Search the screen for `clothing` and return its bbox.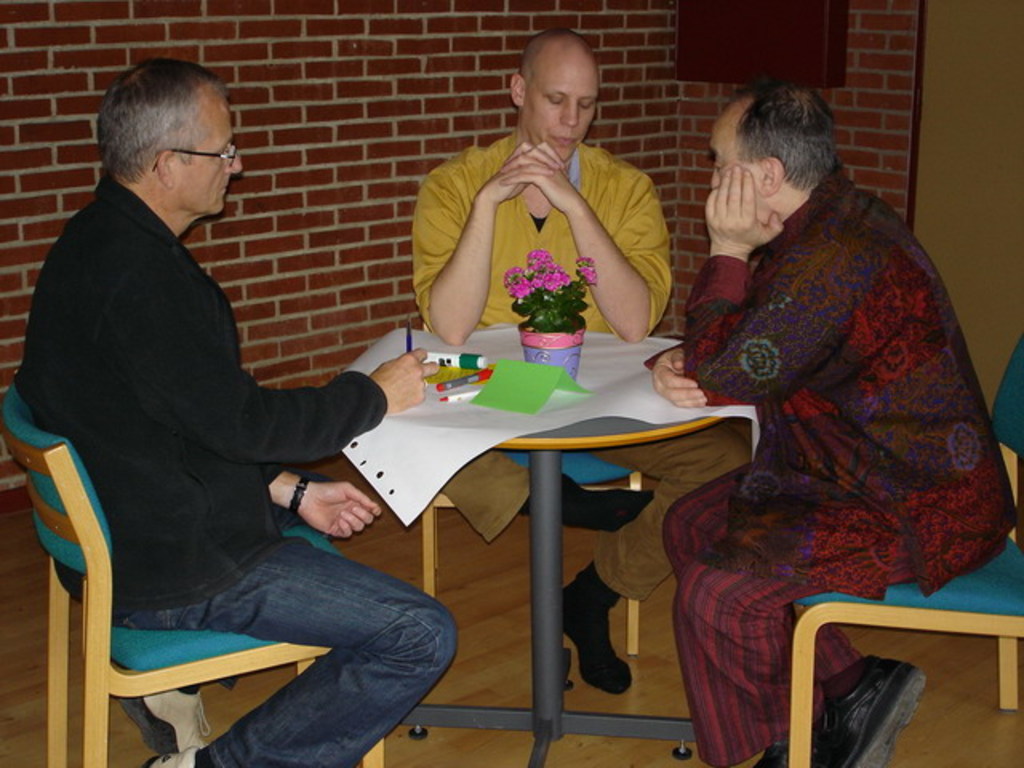
Found: bbox(437, 96, 648, 355).
